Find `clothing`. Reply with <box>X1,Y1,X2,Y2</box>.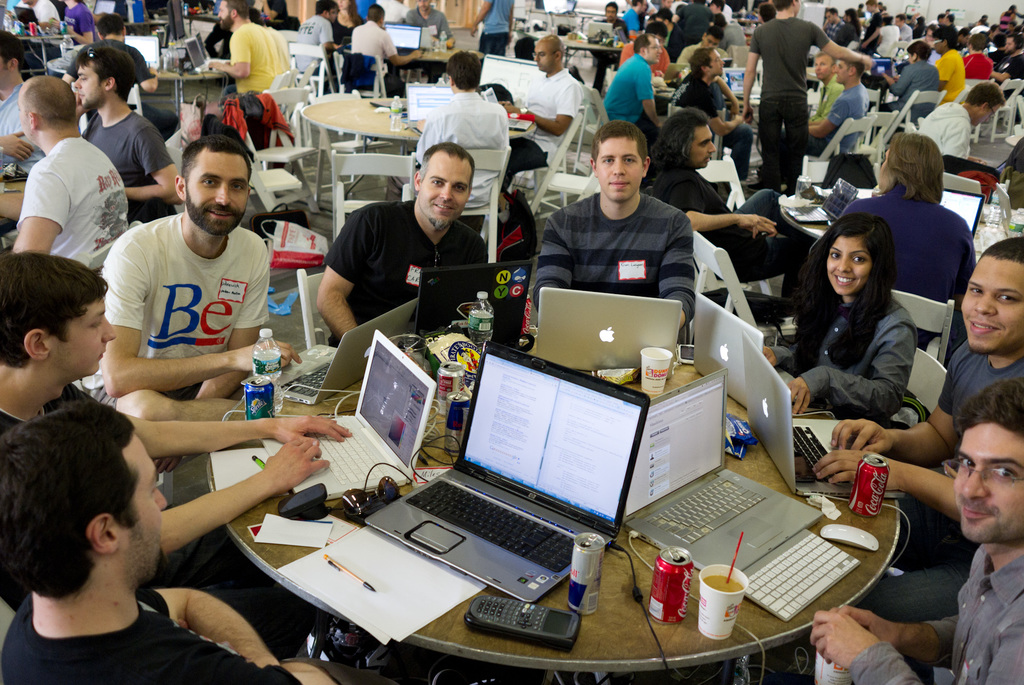
<box>14,92,129,275</box>.
